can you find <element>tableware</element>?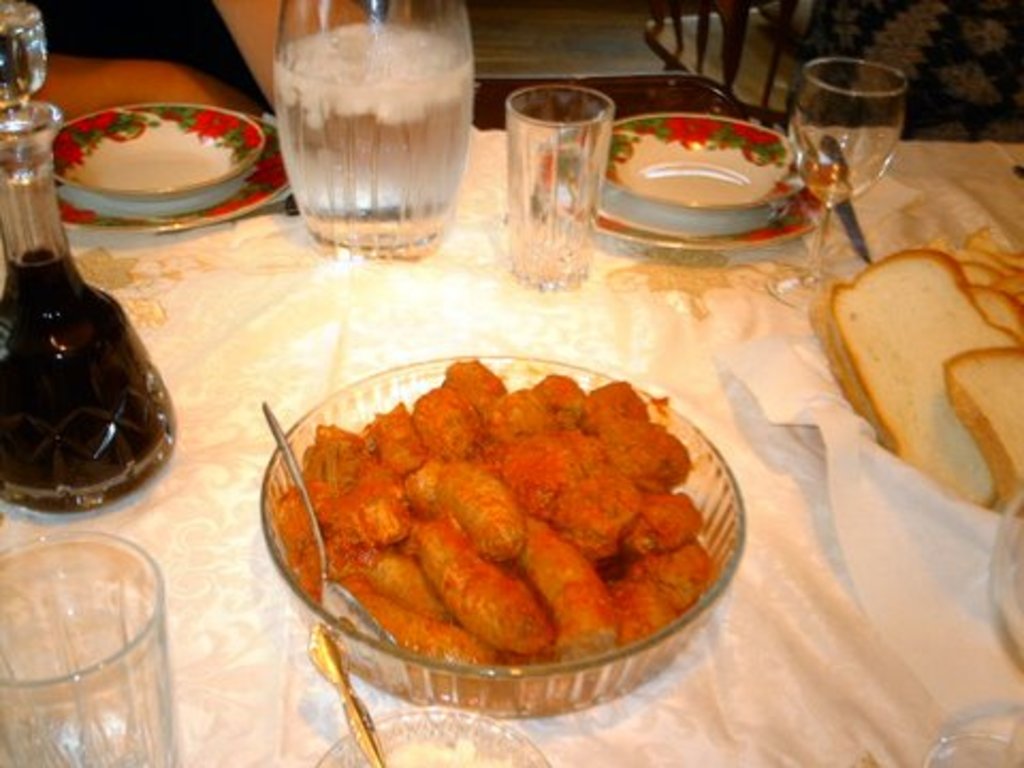
Yes, bounding box: bbox(783, 53, 905, 320).
